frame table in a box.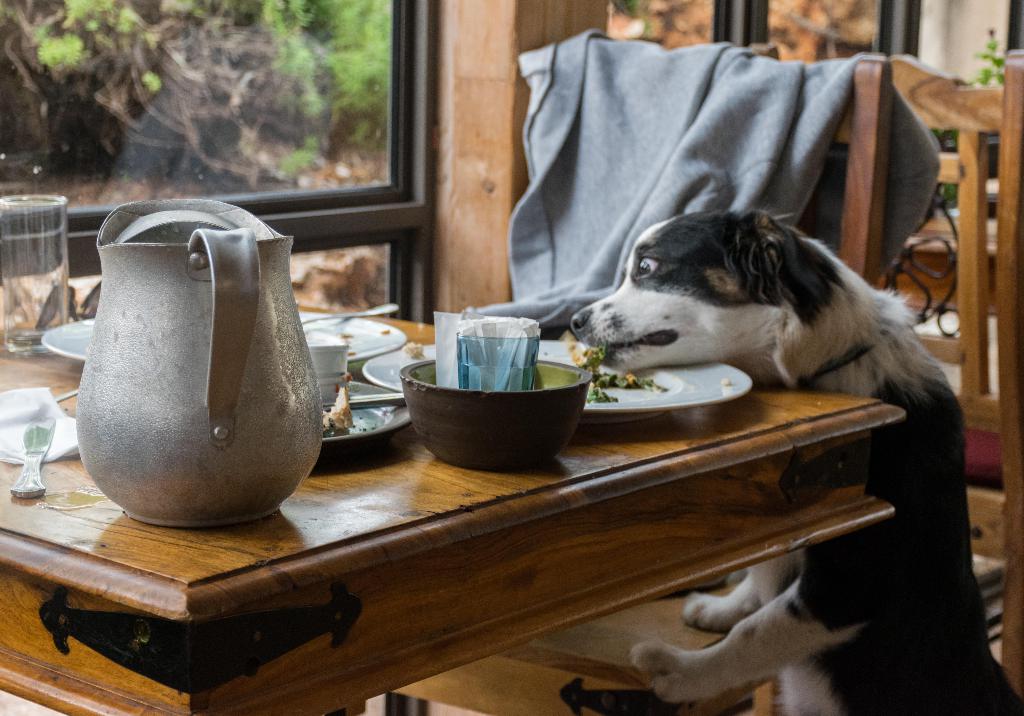
locate(0, 252, 949, 714).
